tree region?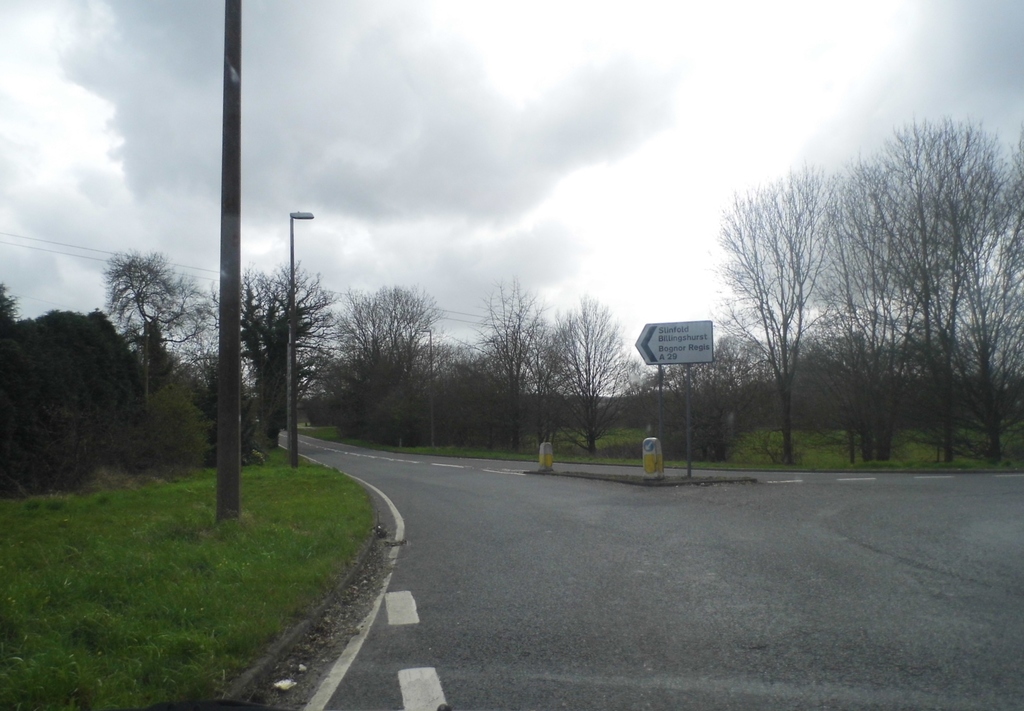
x1=226, y1=254, x2=332, y2=463
